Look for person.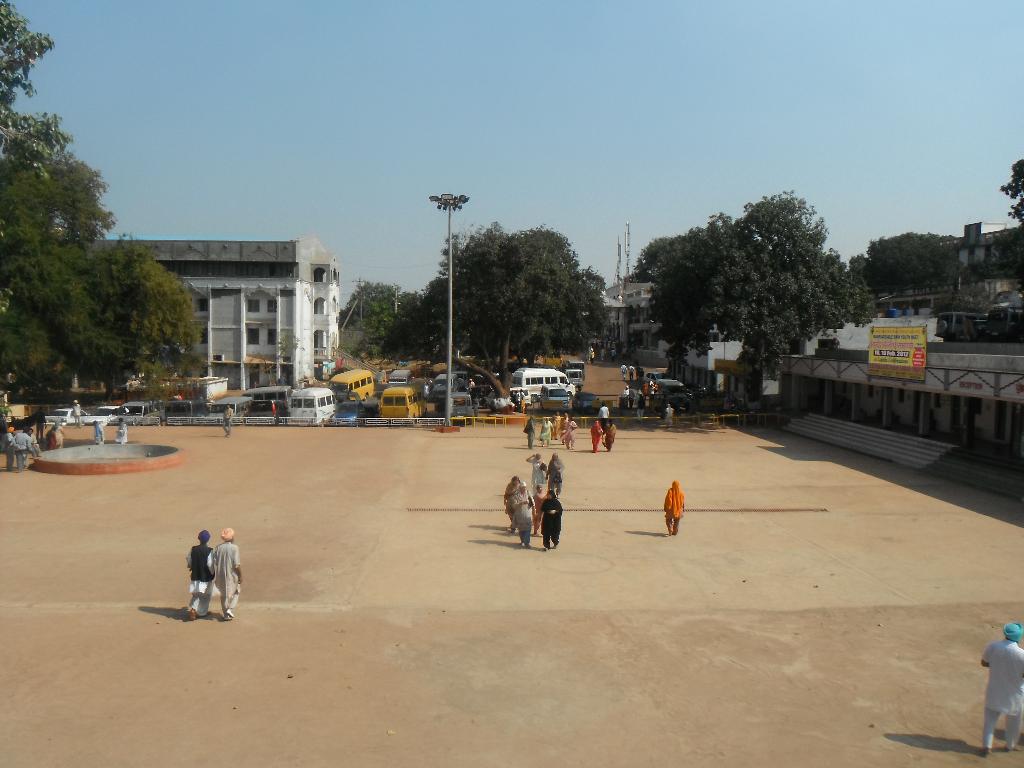
Found: region(981, 621, 1023, 760).
